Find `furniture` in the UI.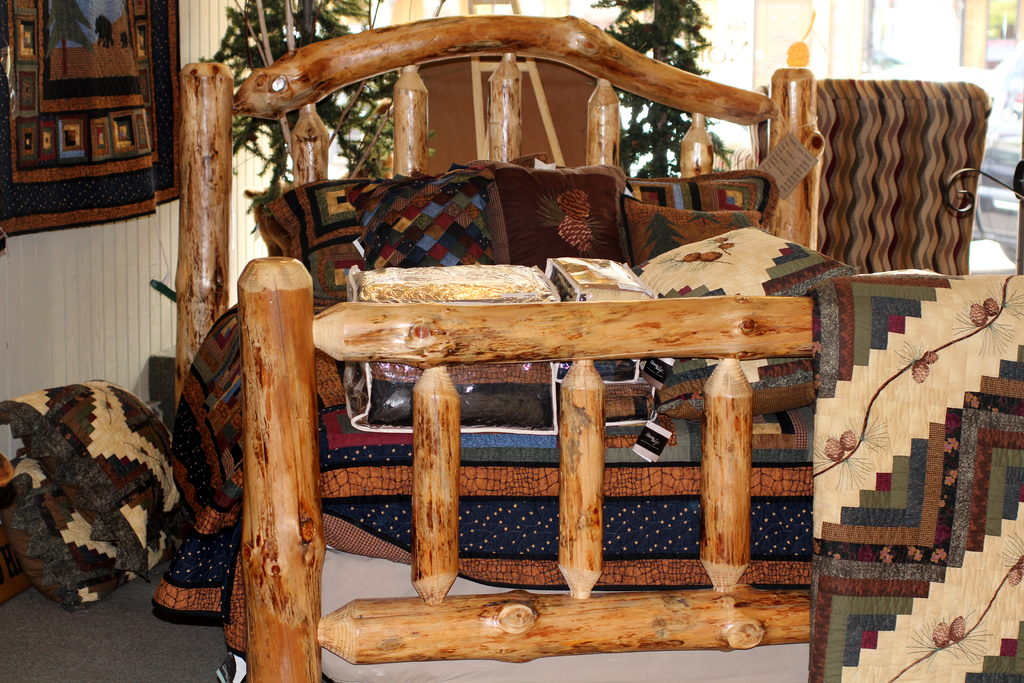
UI element at 154 162 880 602.
